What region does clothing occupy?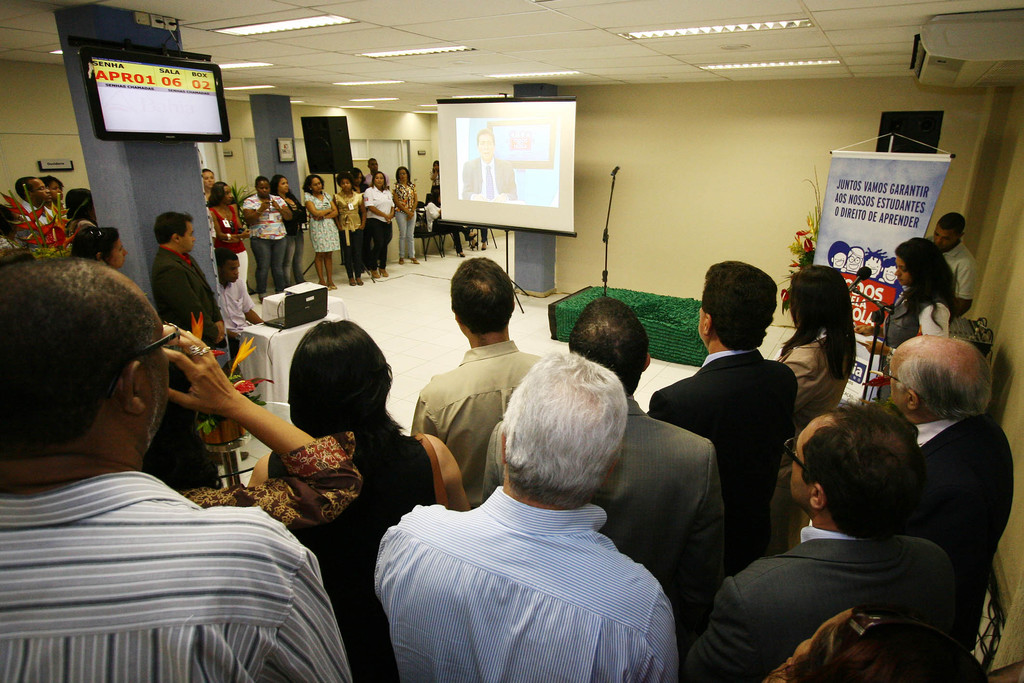
[left=932, top=238, right=976, bottom=300].
